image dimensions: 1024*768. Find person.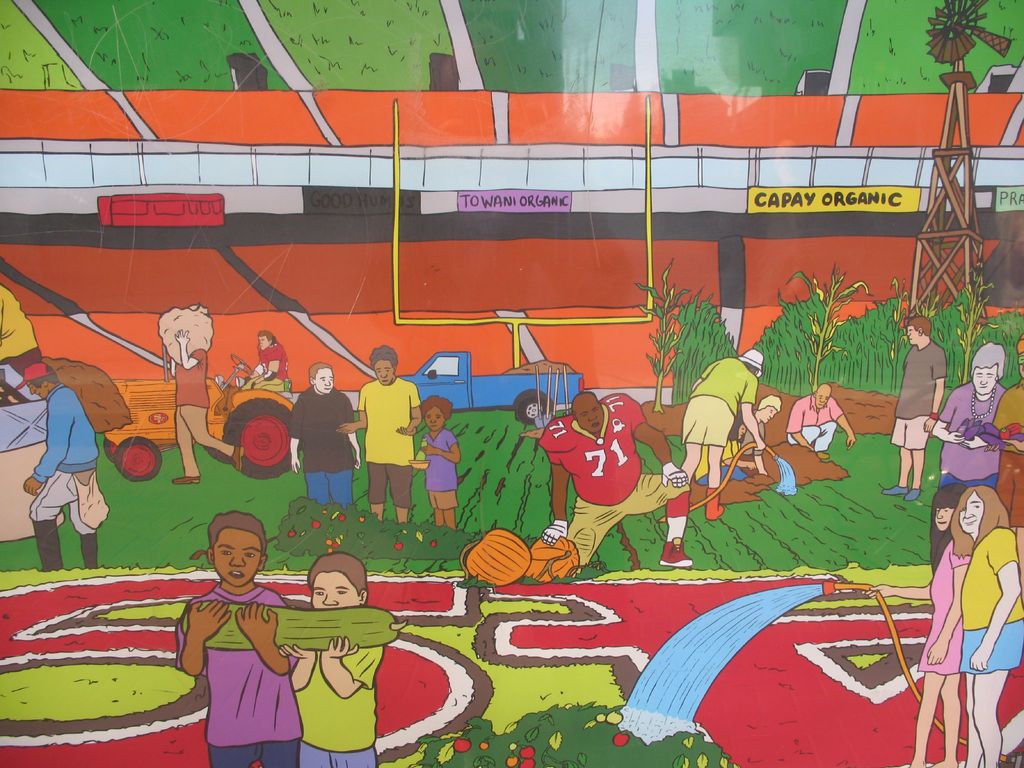
{"left": 177, "top": 511, "right": 291, "bottom": 767}.
